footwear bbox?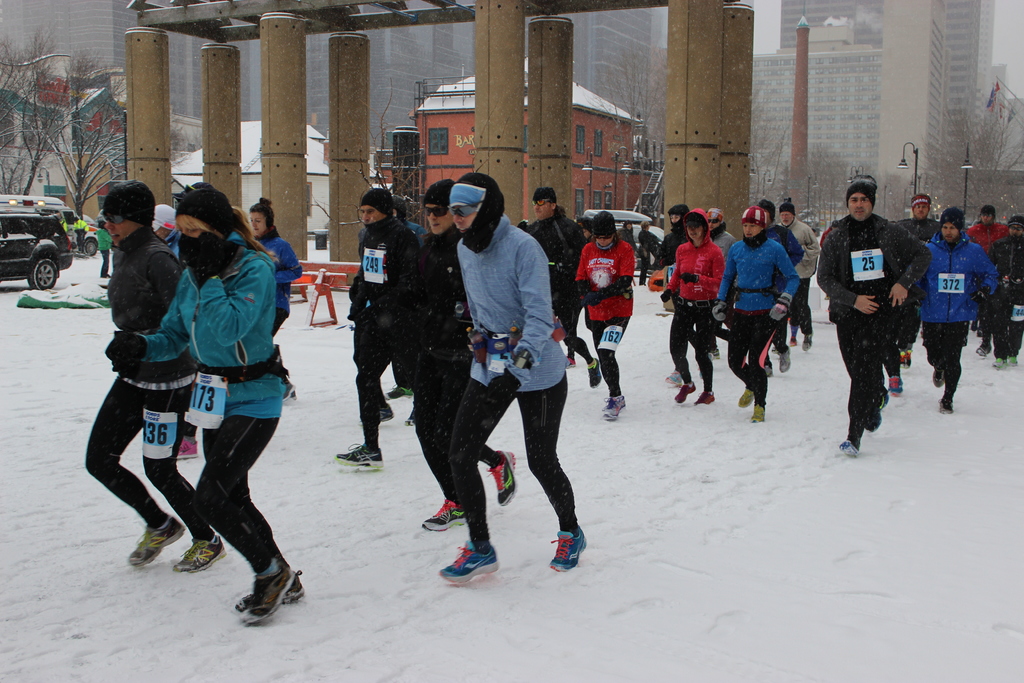
<box>340,443,383,468</box>
